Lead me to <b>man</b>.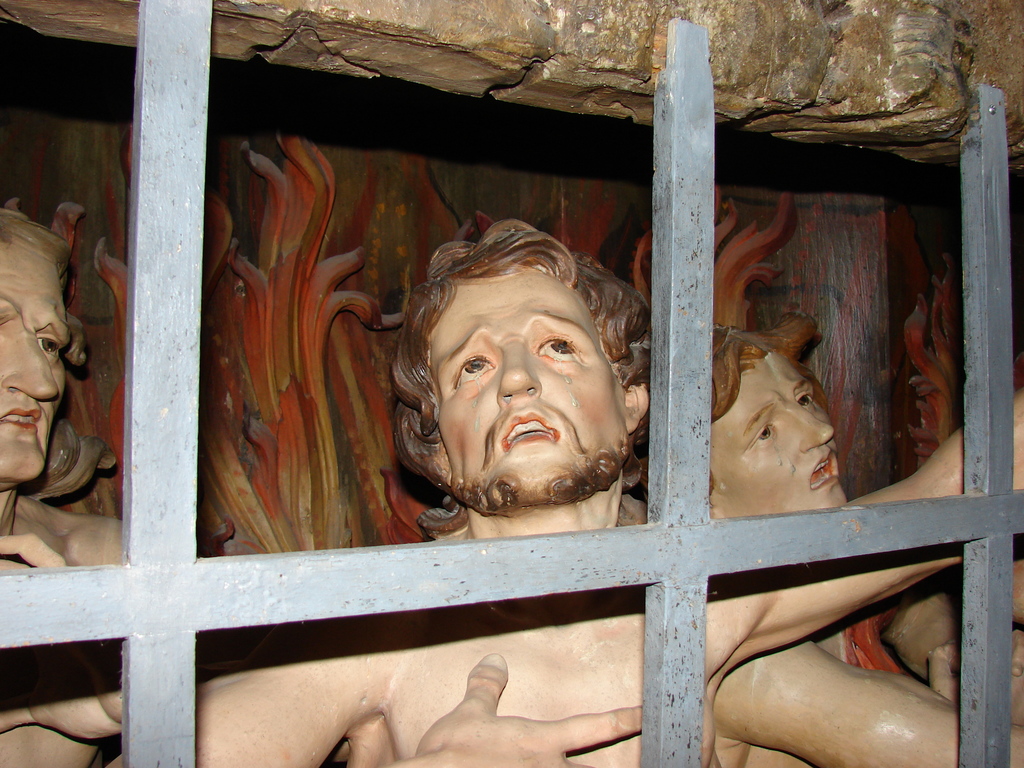
Lead to box(705, 326, 963, 767).
